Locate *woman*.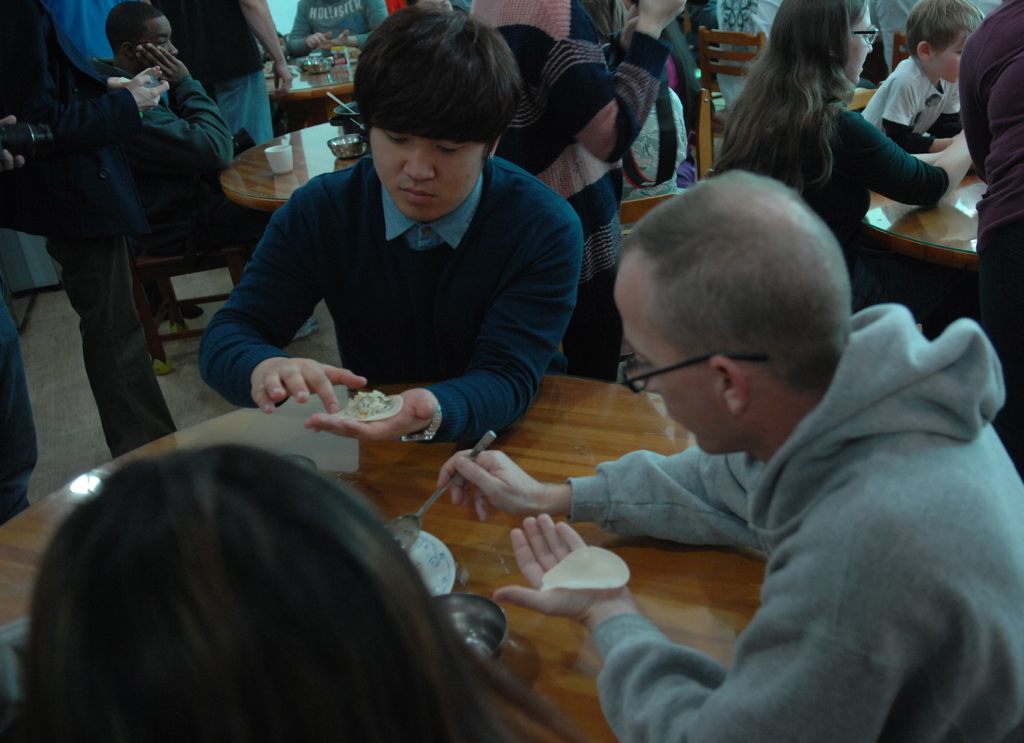
Bounding box: <region>699, 19, 952, 290</region>.
